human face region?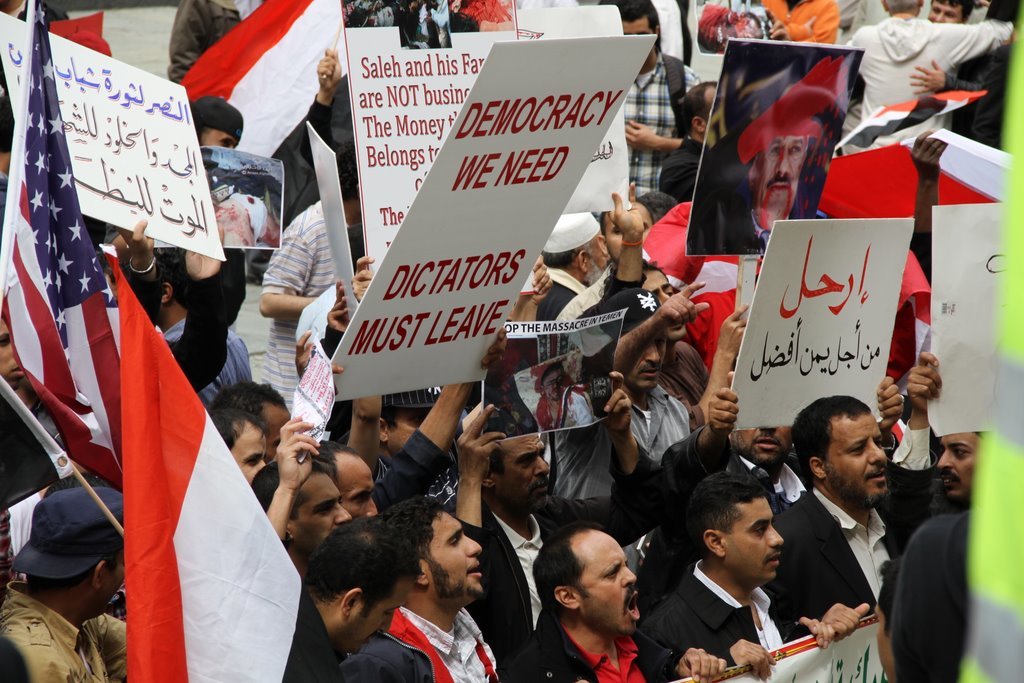
l=267, t=404, r=294, b=455
